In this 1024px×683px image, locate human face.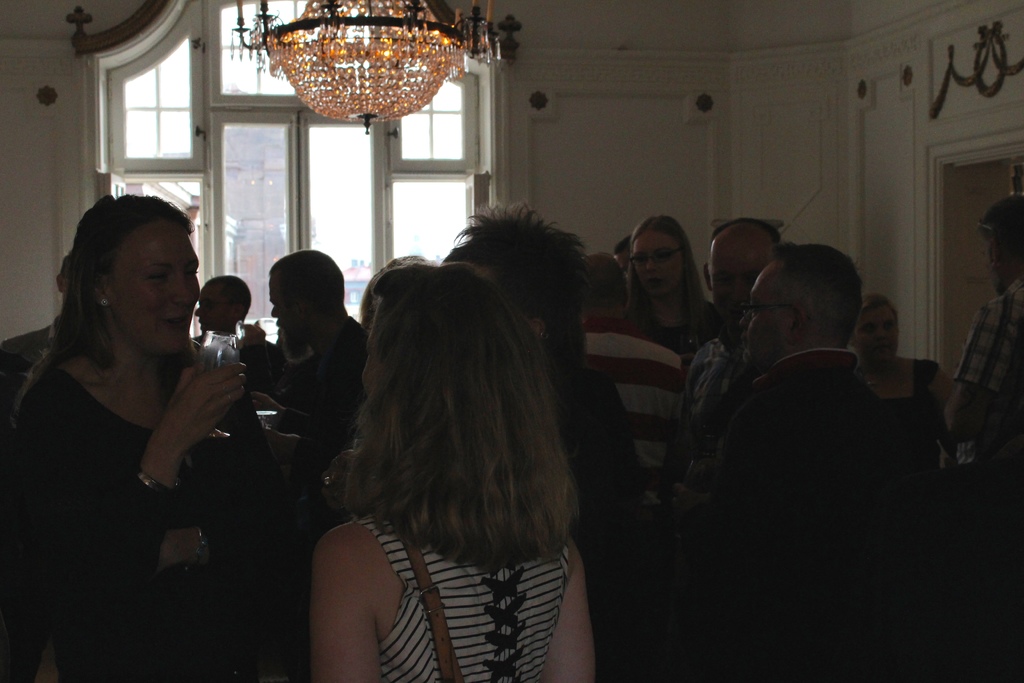
Bounding box: 740,269,790,373.
